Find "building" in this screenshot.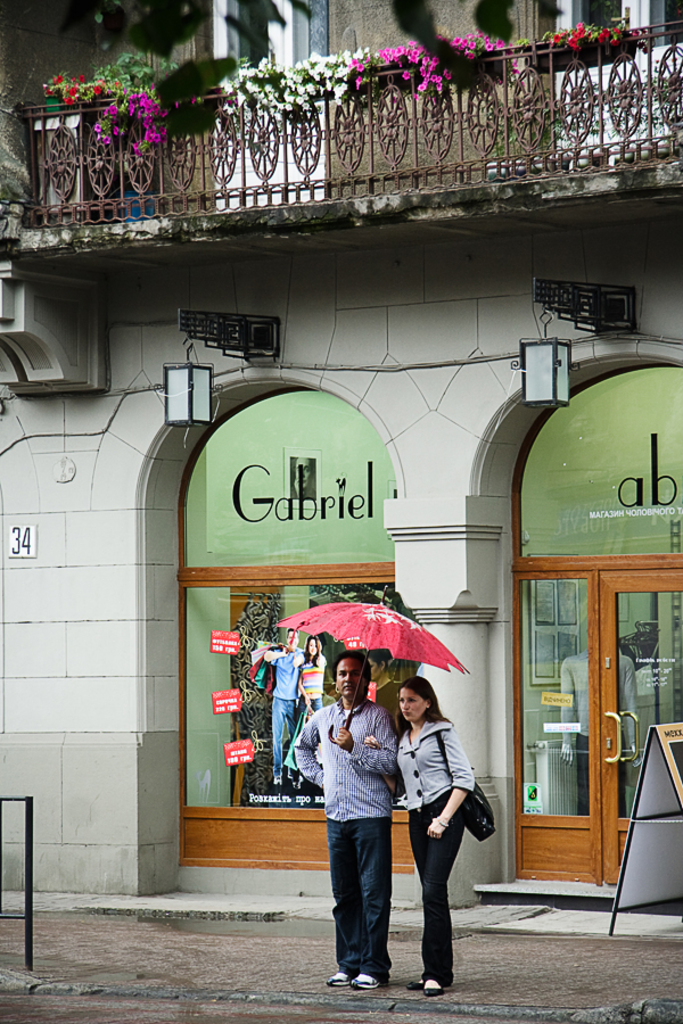
The bounding box for "building" is 0/0/682/909.
